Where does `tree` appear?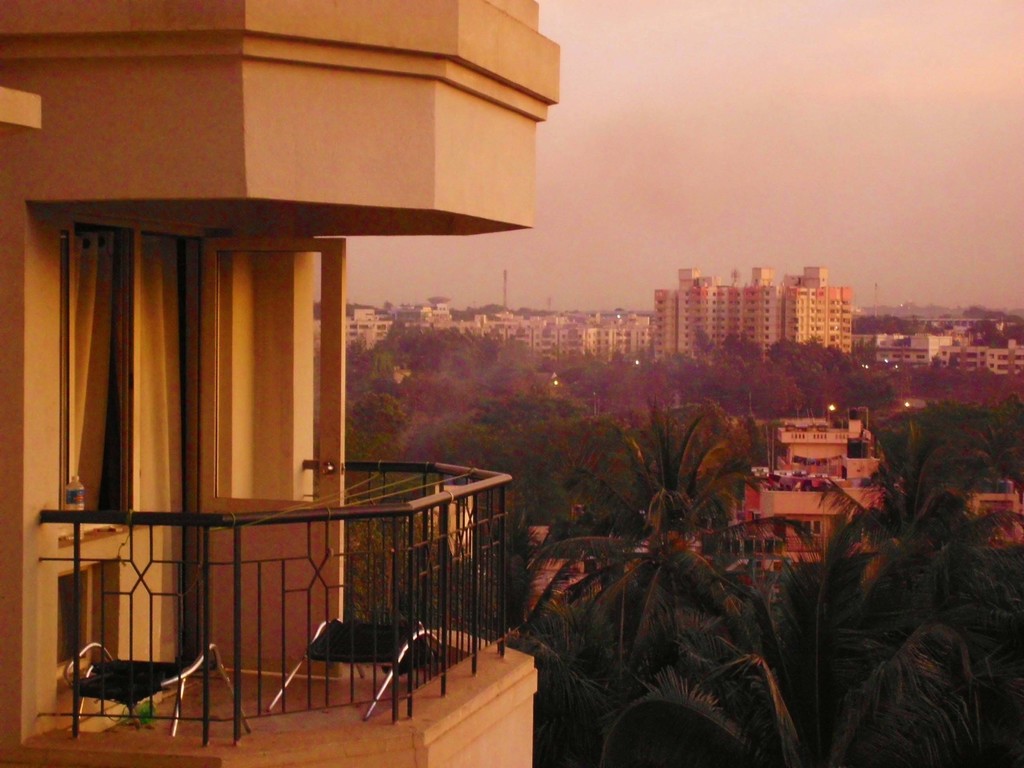
Appears at x1=851, y1=376, x2=992, y2=677.
